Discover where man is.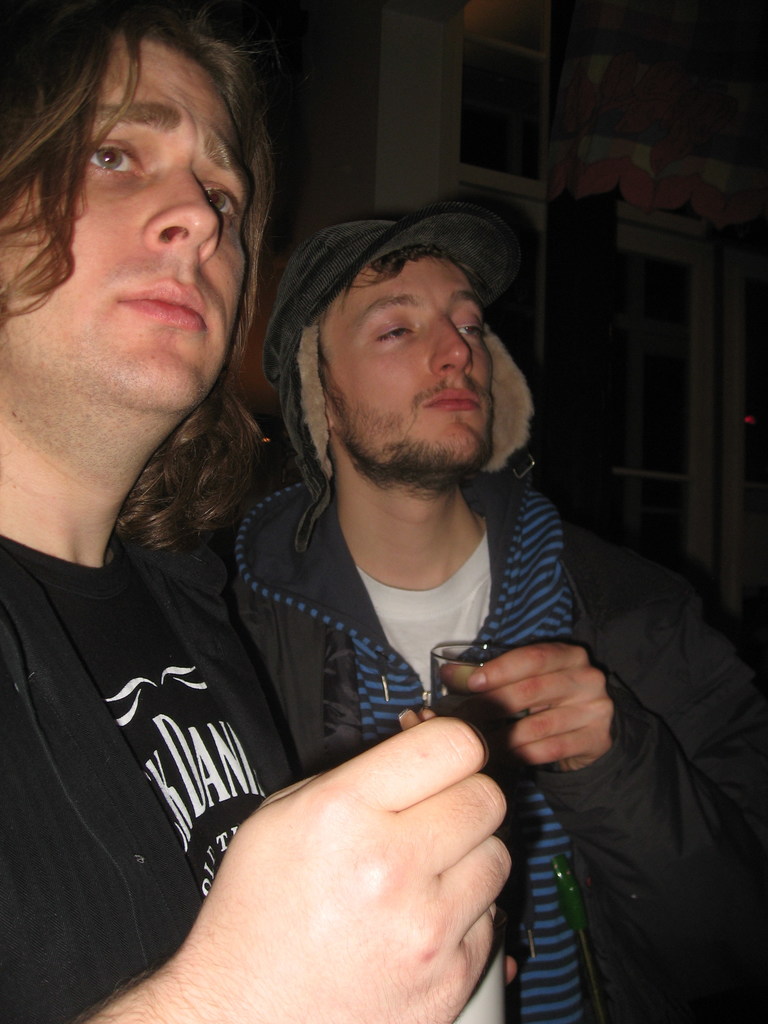
Discovered at Rect(205, 203, 767, 1023).
